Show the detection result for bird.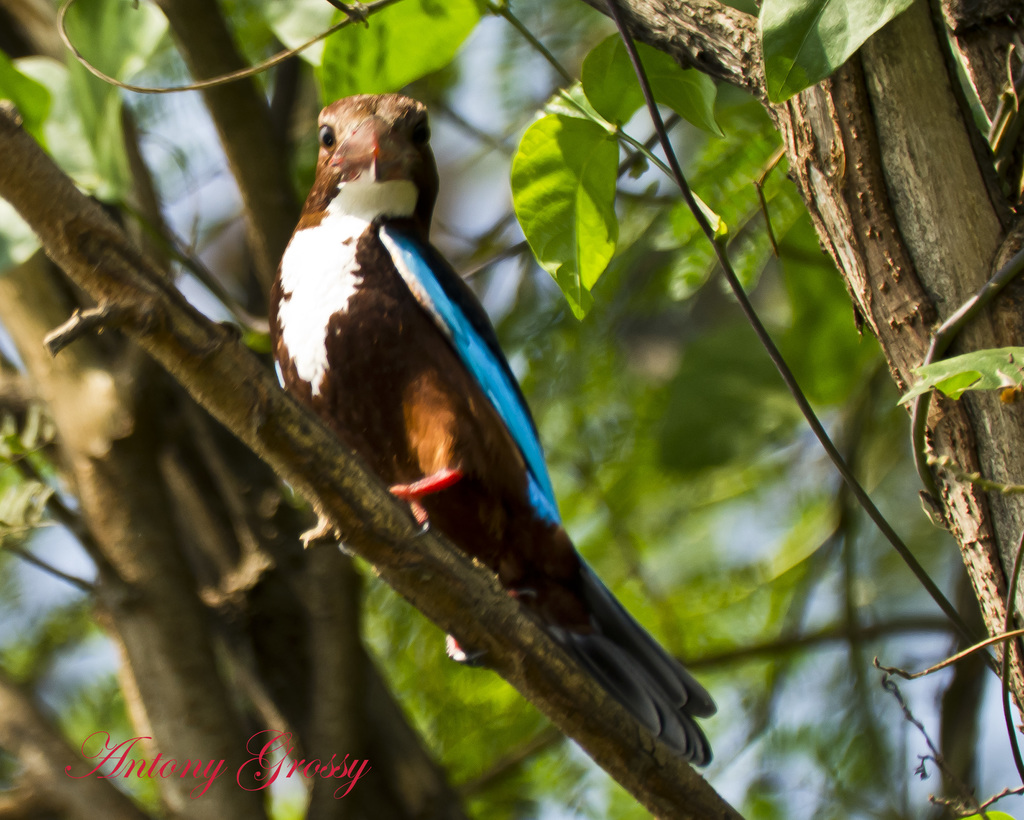
rect(246, 90, 705, 755).
